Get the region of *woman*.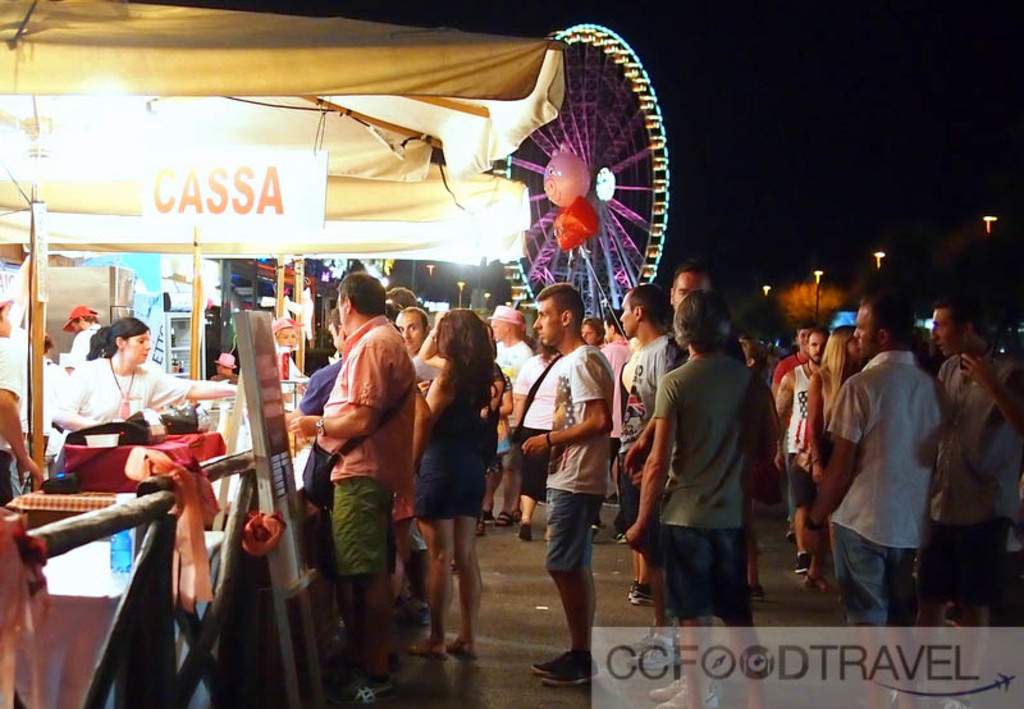
rect(736, 330, 768, 385).
